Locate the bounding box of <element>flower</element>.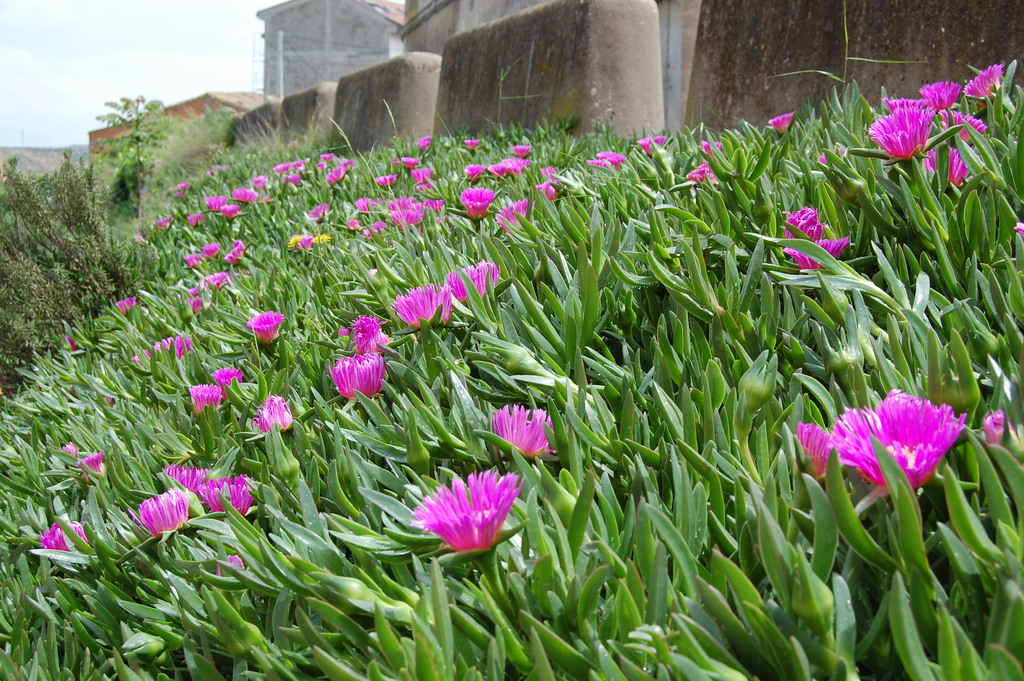
Bounding box: select_region(195, 476, 257, 519).
